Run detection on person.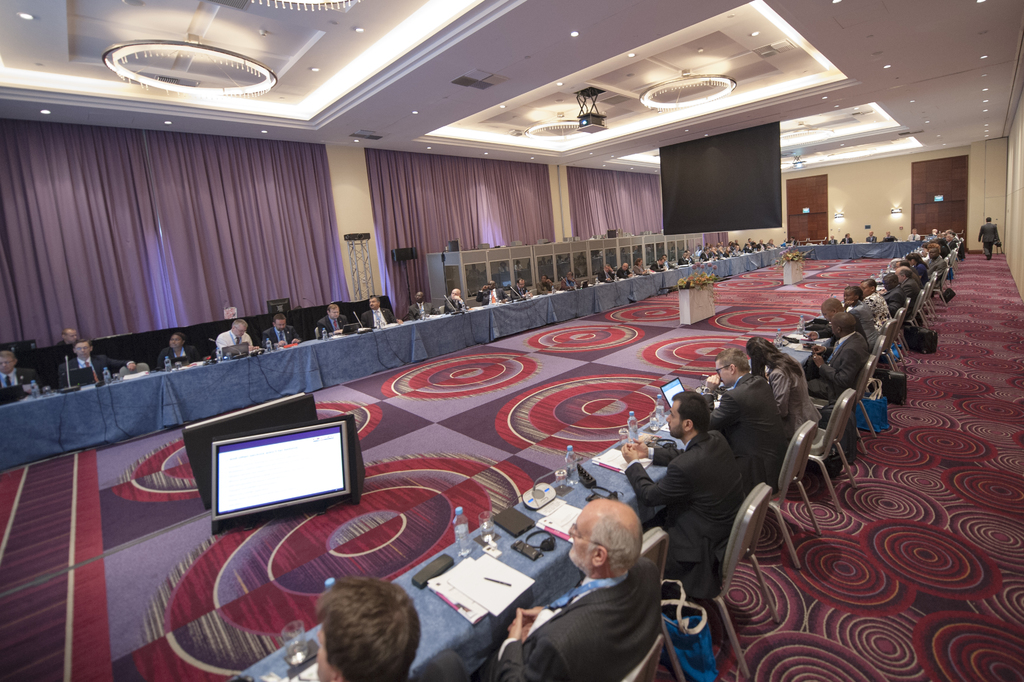
Result: <region>314, 578, 428, 681</region>.
